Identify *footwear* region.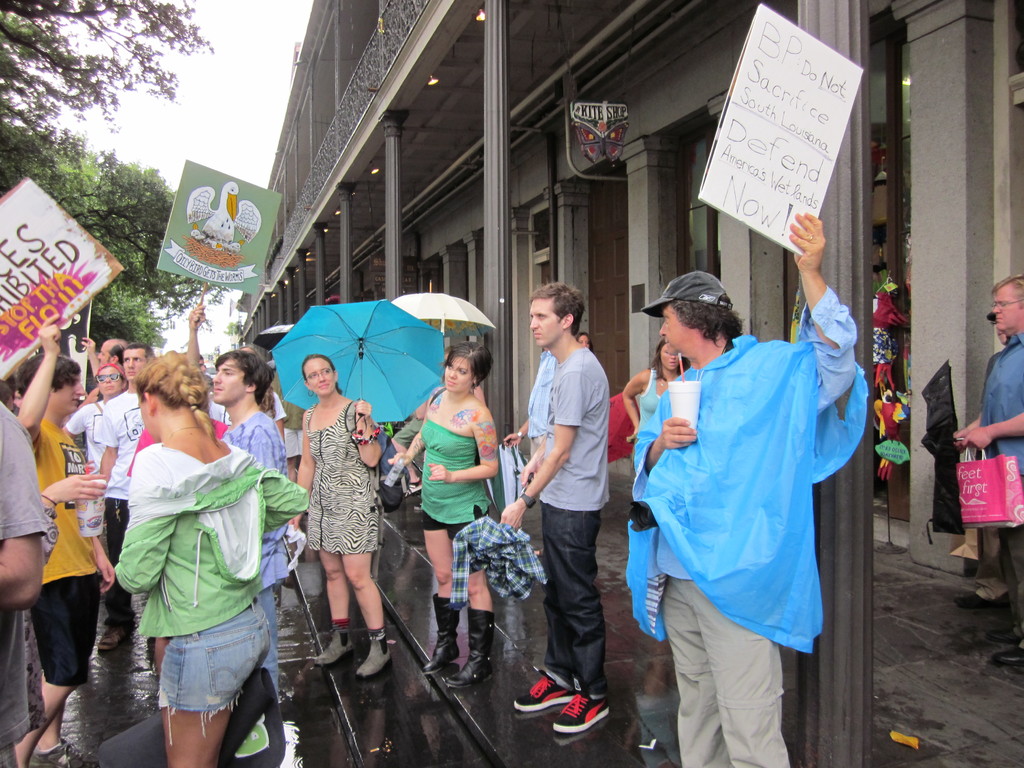
Region: {"x1": 420, "y1": 591, "x2": 461, "y2": 673}.
